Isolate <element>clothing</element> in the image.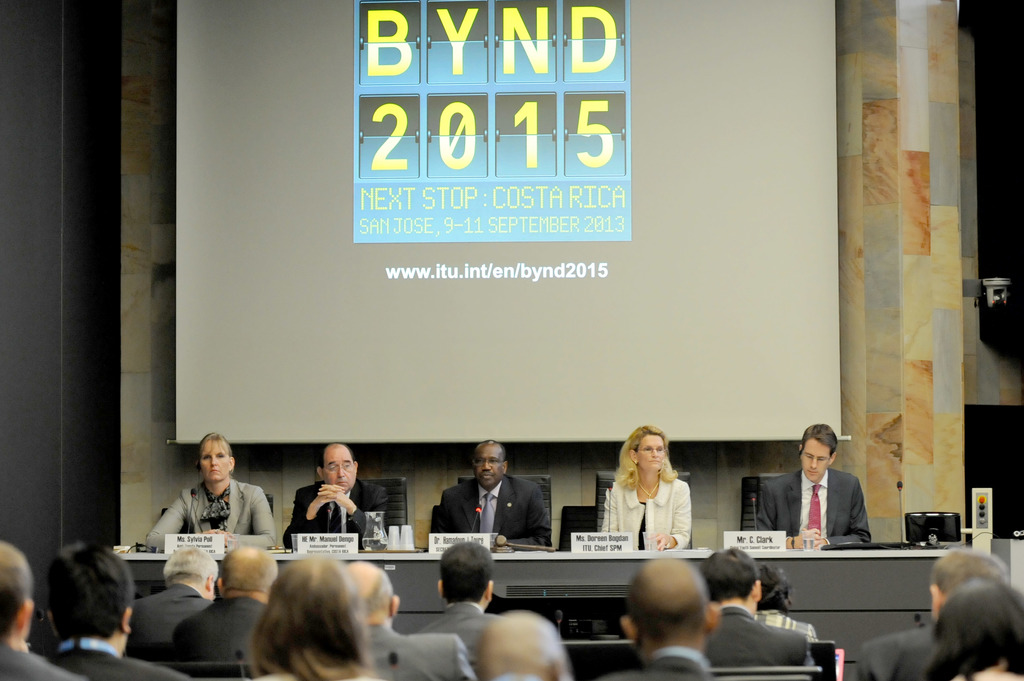
Isolated region: {"x1": 280, "y1": 479, "x2": 393, "y2": 556}.
